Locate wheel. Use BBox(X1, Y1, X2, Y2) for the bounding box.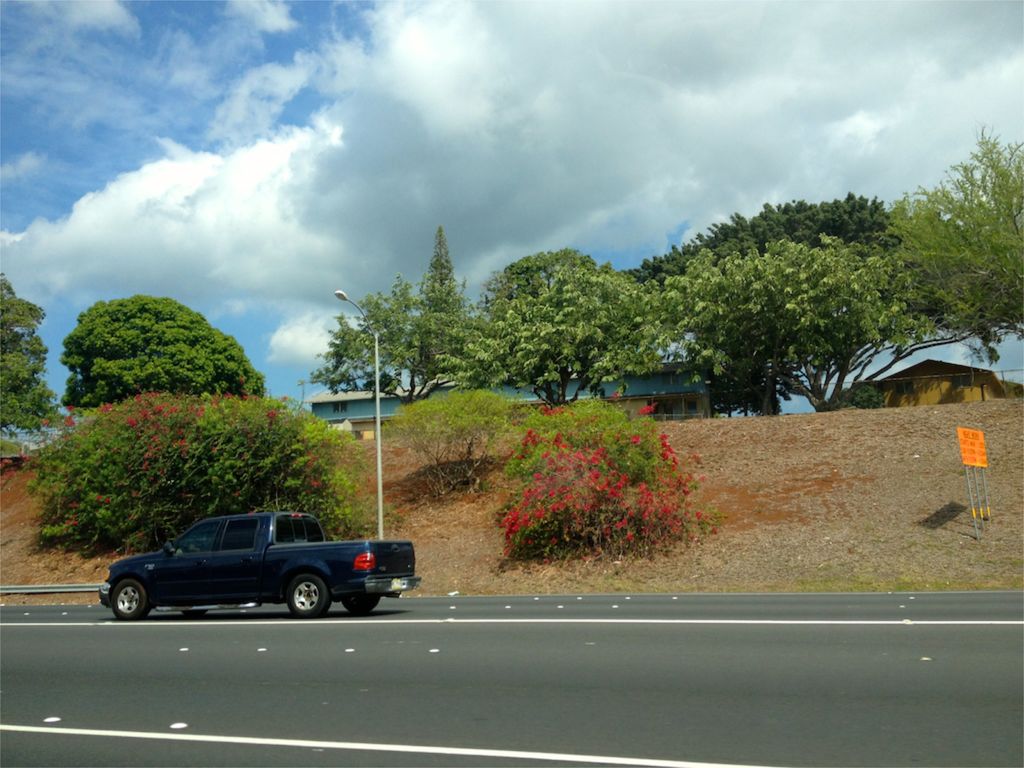
BBox(178, 610, 207, 621).
